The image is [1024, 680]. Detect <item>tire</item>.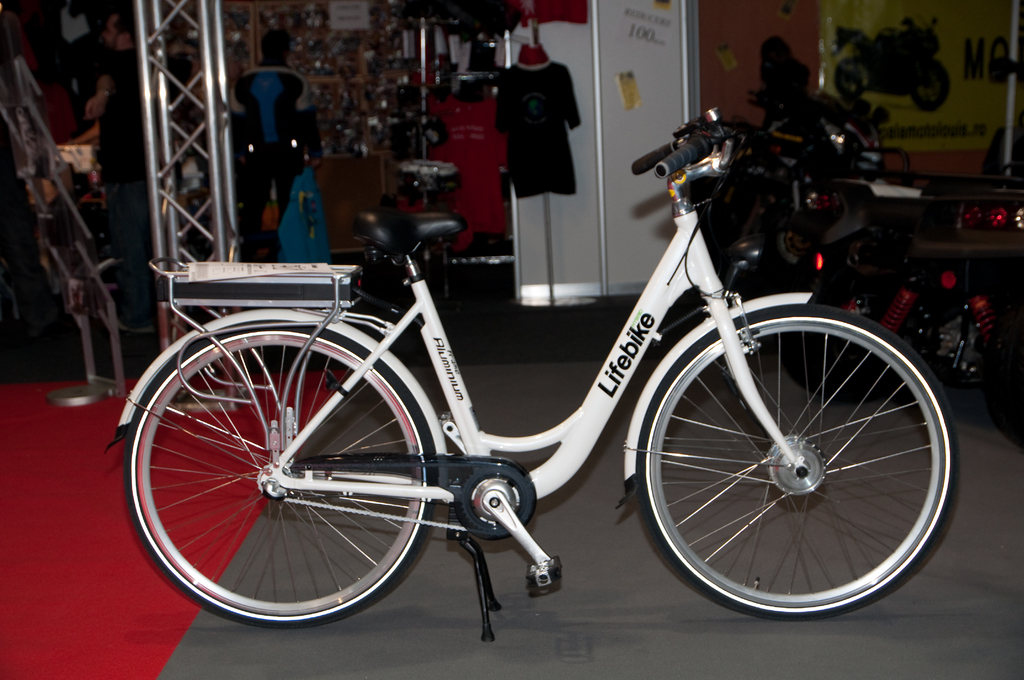
Detection: <box>979,302,1023,452</box>.
